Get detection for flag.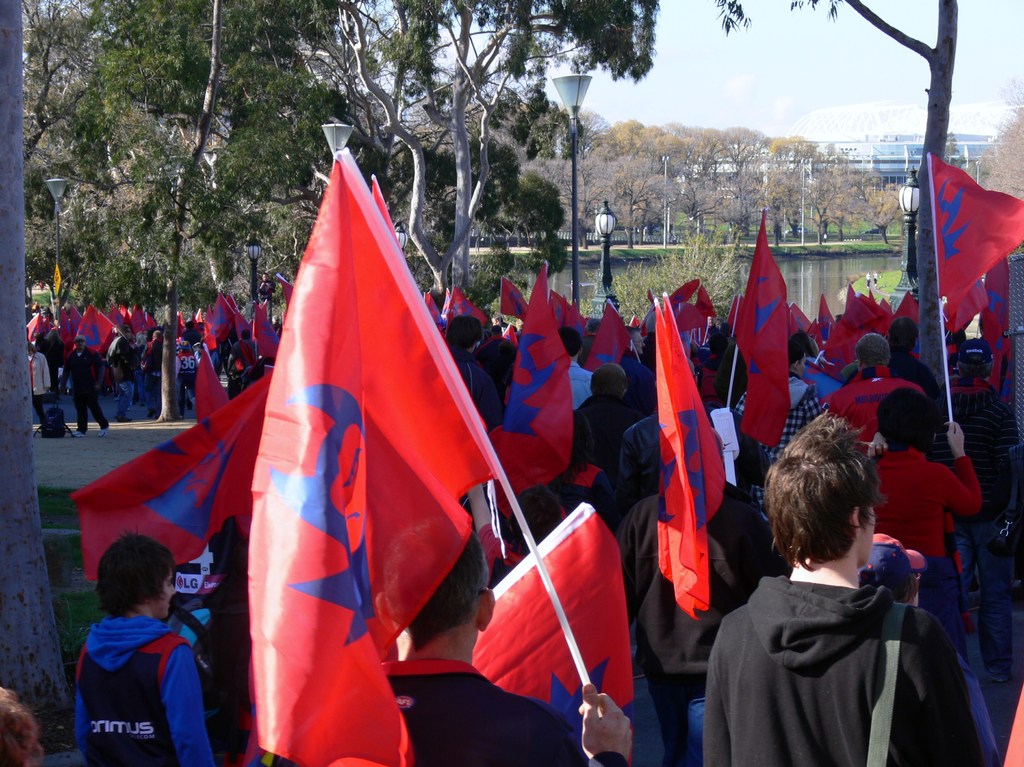
Detection: (x1=869, y1=283, x2=879, y2=307).
